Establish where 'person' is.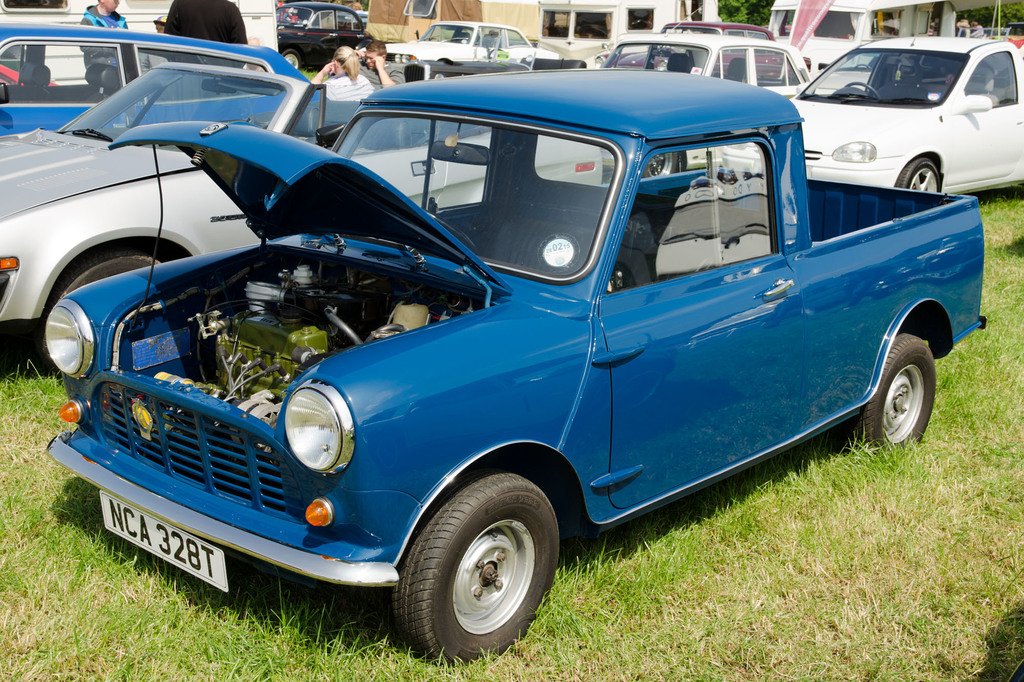
Established at crop(77, 0, 132, 90).
